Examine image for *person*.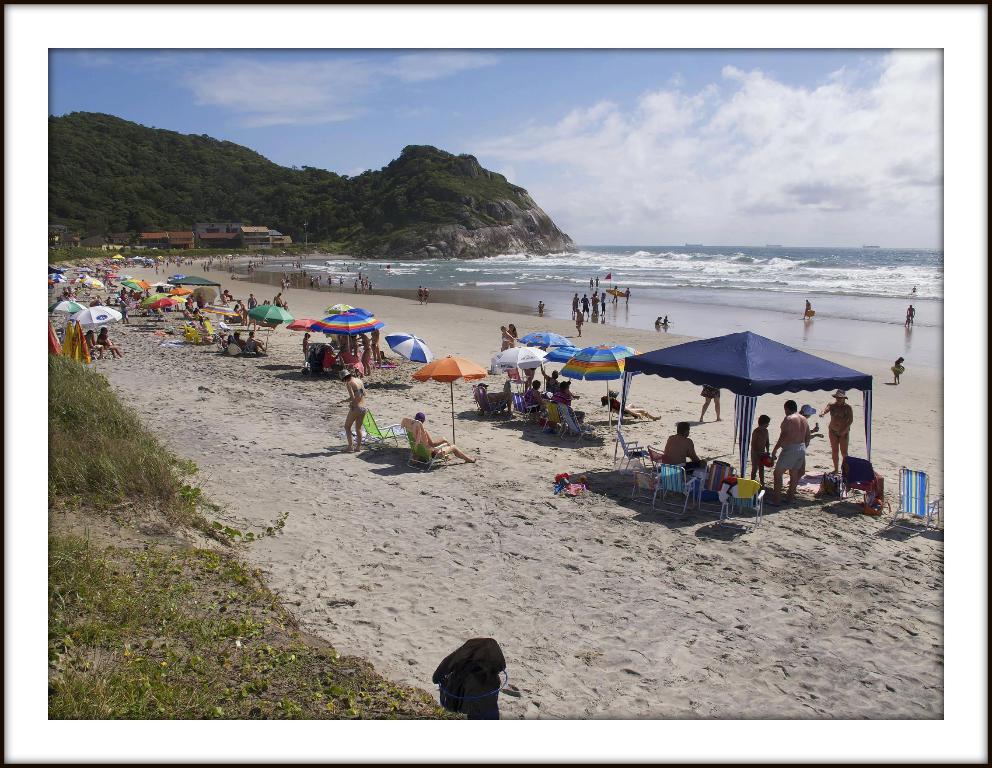
Examination result: box=[903, 315, 912, 333].
